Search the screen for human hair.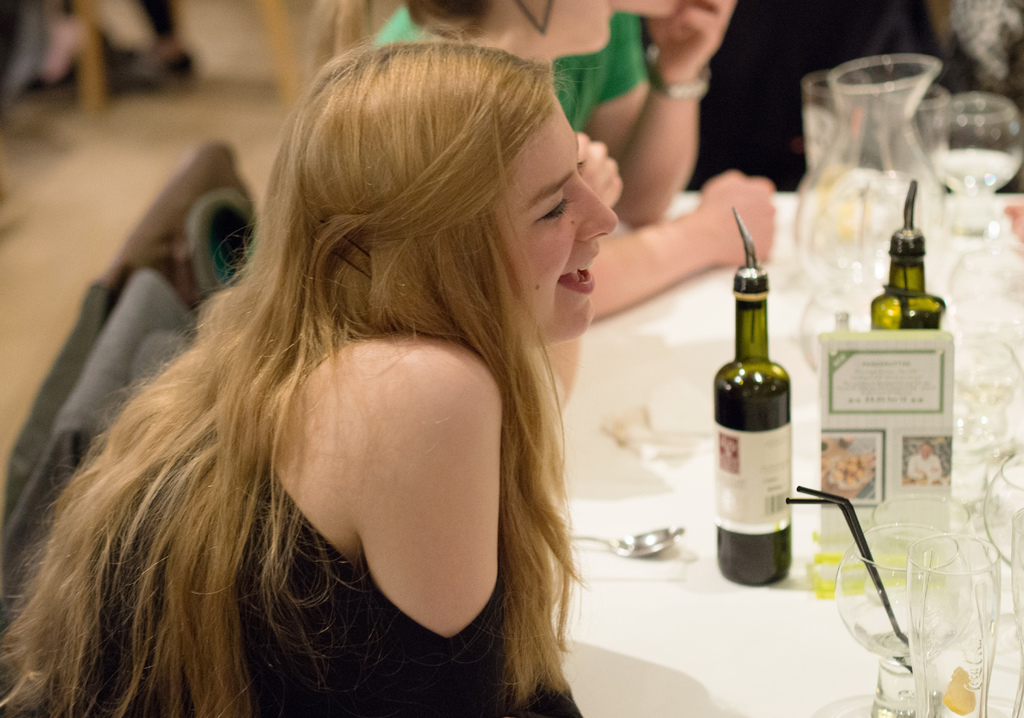
Found at <box>0,23,601,717</box>.
